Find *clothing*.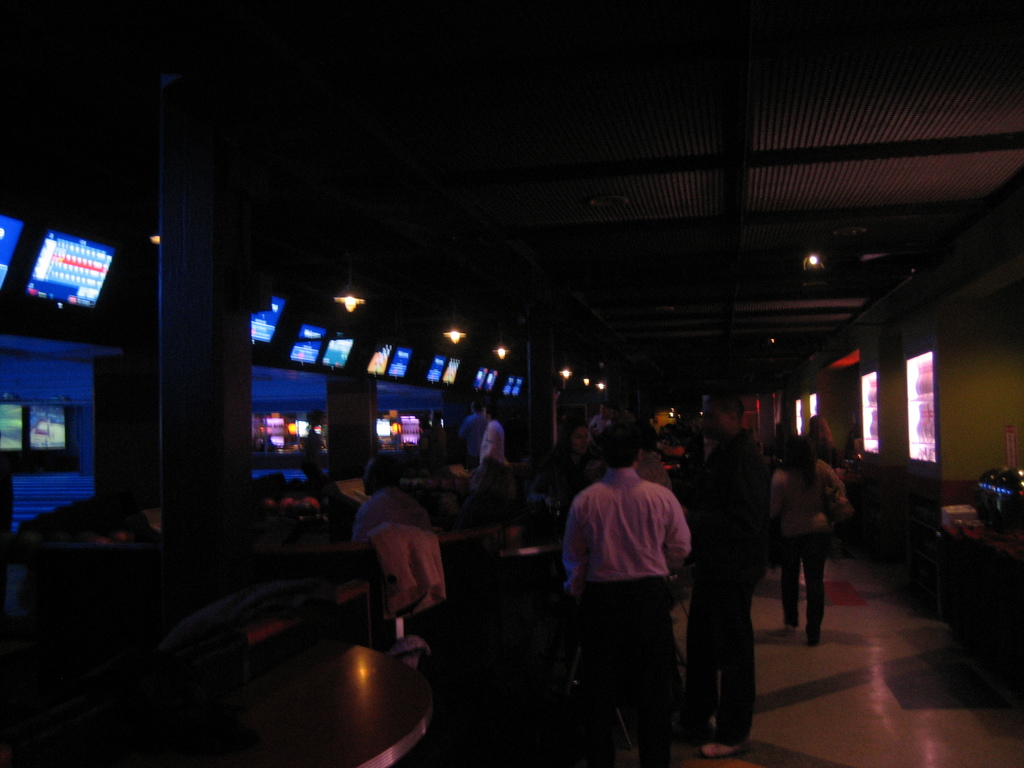
left=458, top=415, right=487, bottom=461.
